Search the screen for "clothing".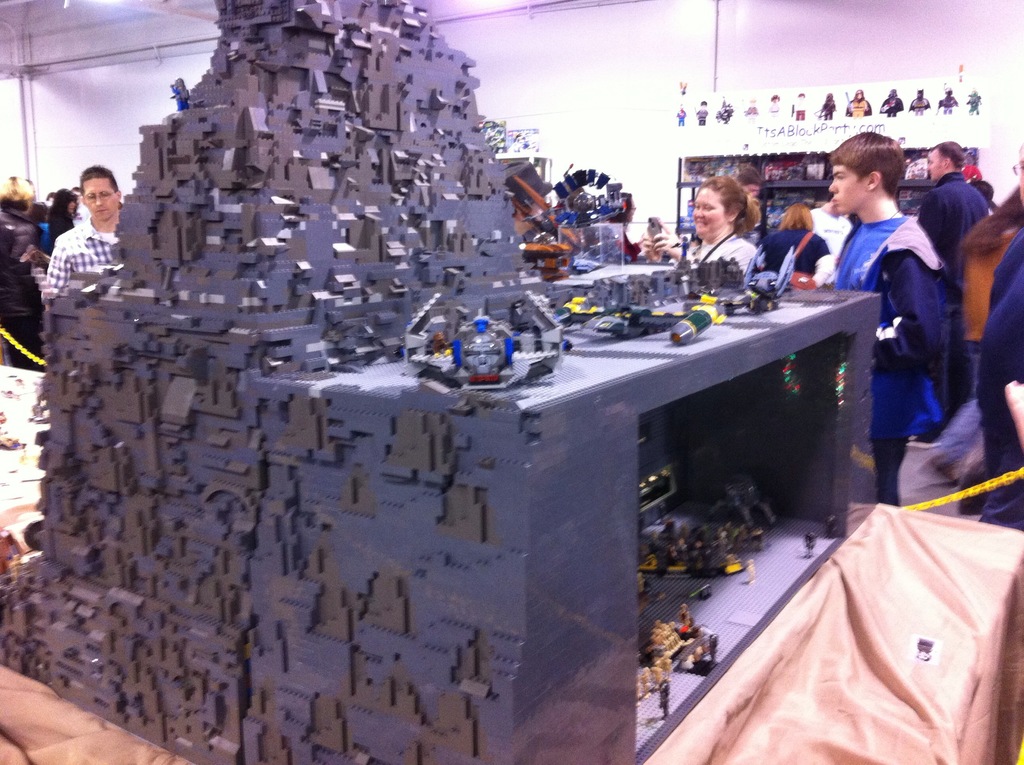
Found at <box>593,221,642,264</box>.
